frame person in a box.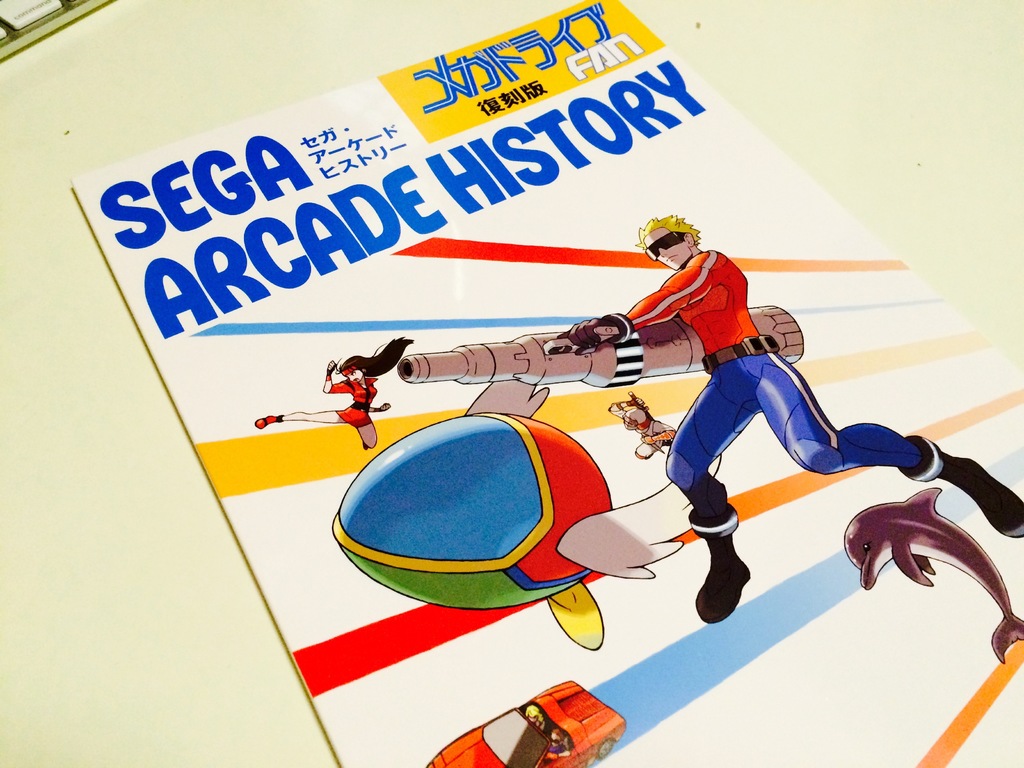
[255,333,413,450].
